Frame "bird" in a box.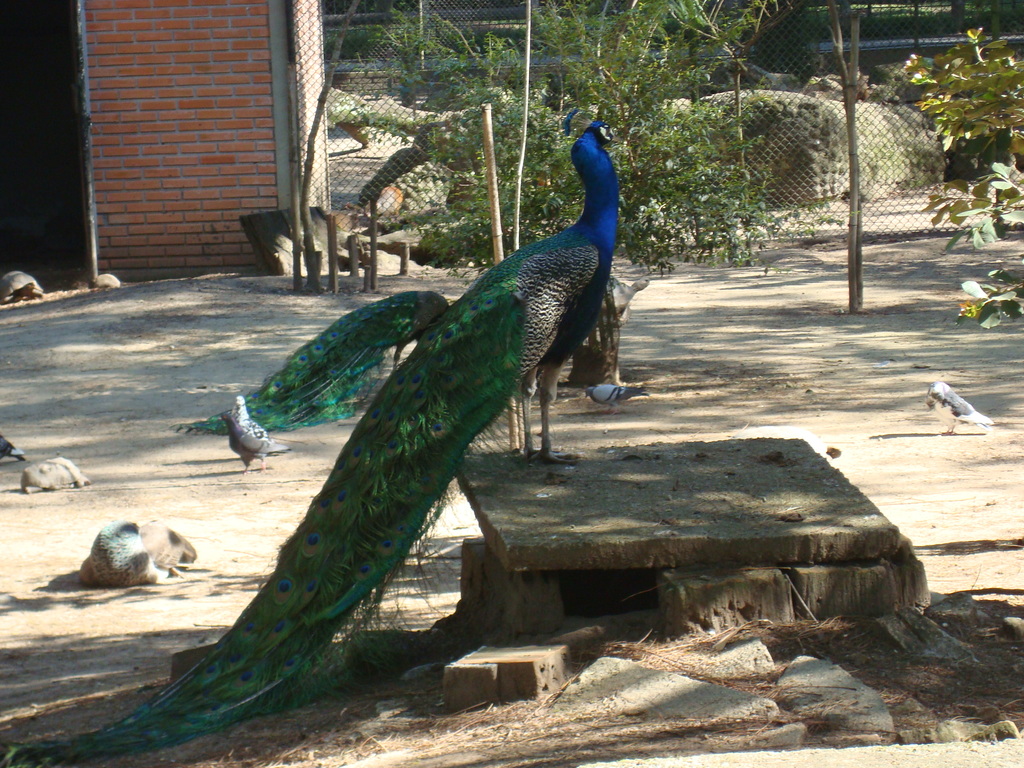
179 292 449 431.
